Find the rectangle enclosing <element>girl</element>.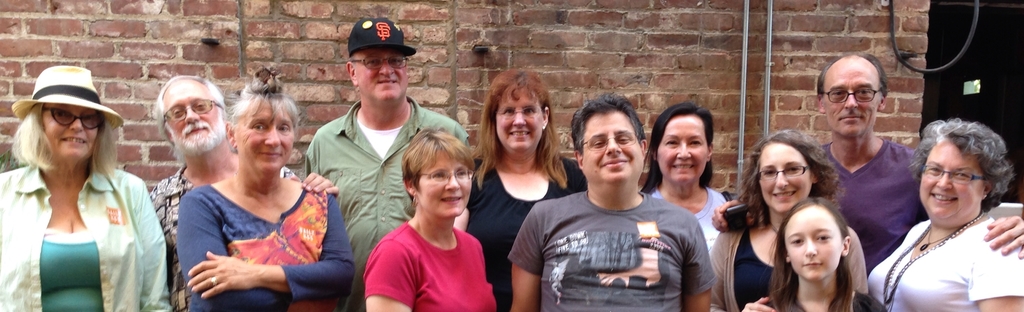
753:194:886:311.
